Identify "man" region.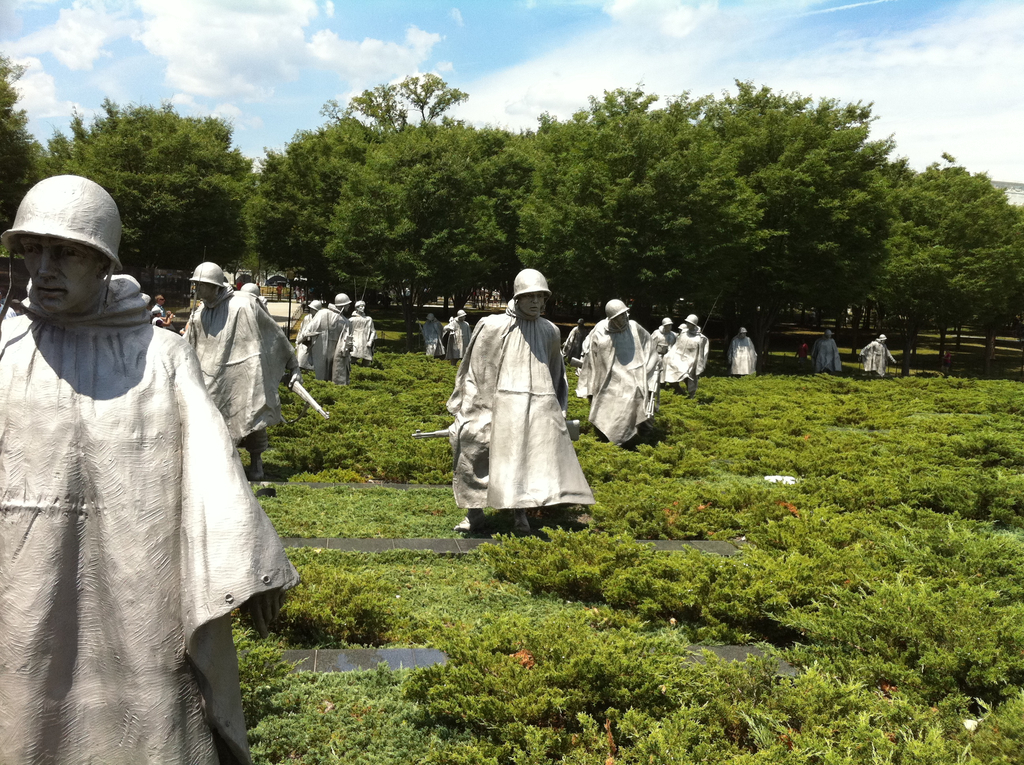
Region: 180/261/328/478.
